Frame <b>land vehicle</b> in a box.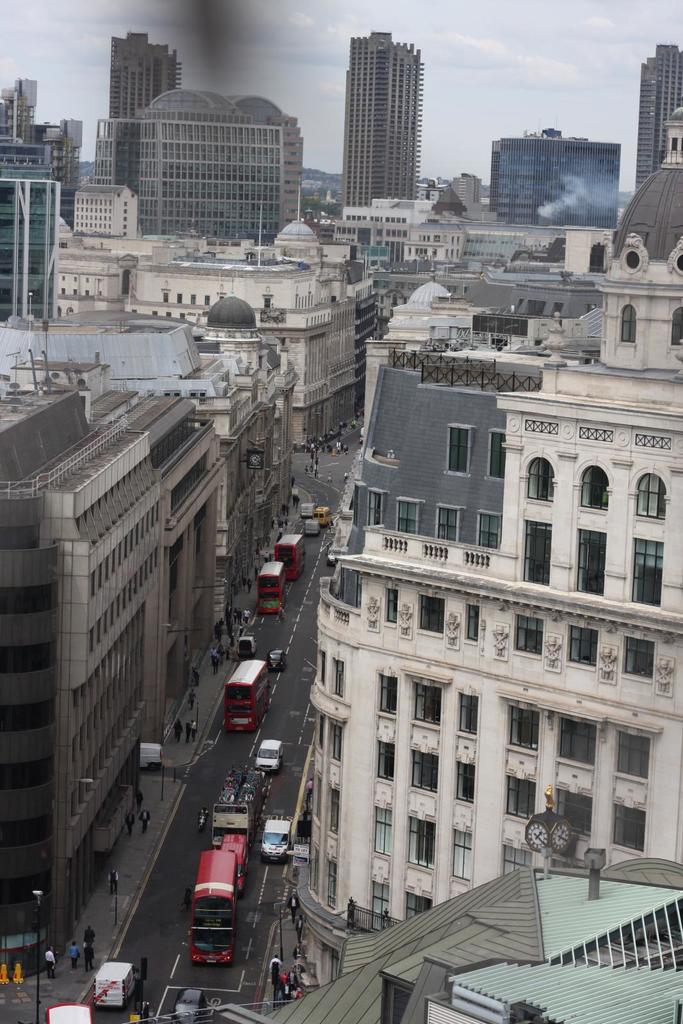
bbox=[312, 522, 316, 532].
